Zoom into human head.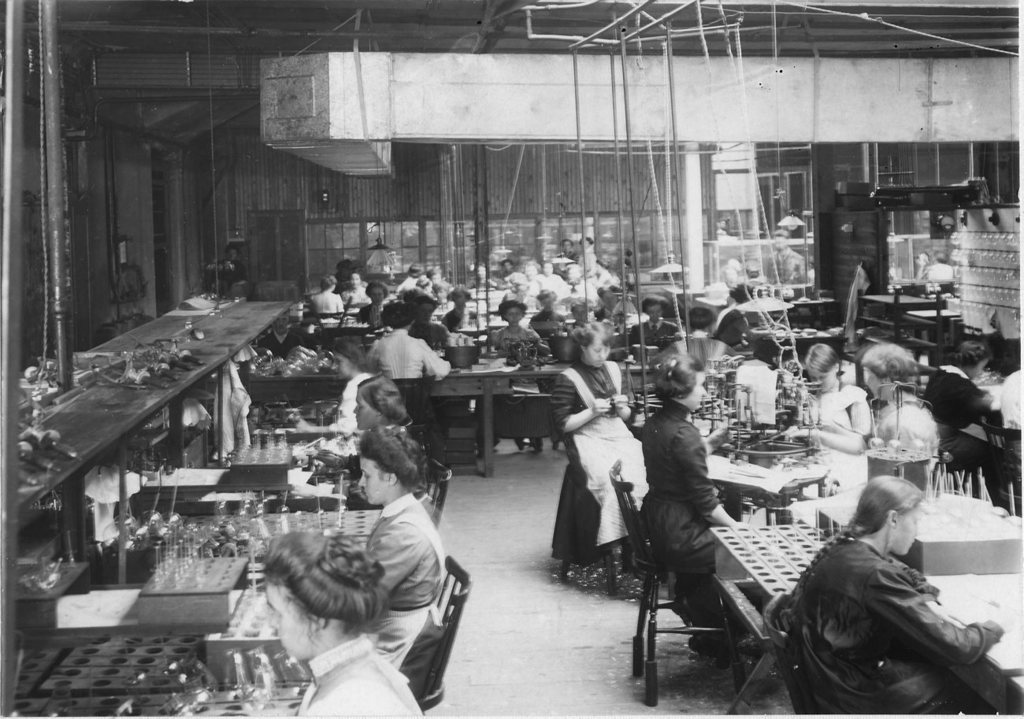
Zoom target: BBox(356, 428, 425, 506).
